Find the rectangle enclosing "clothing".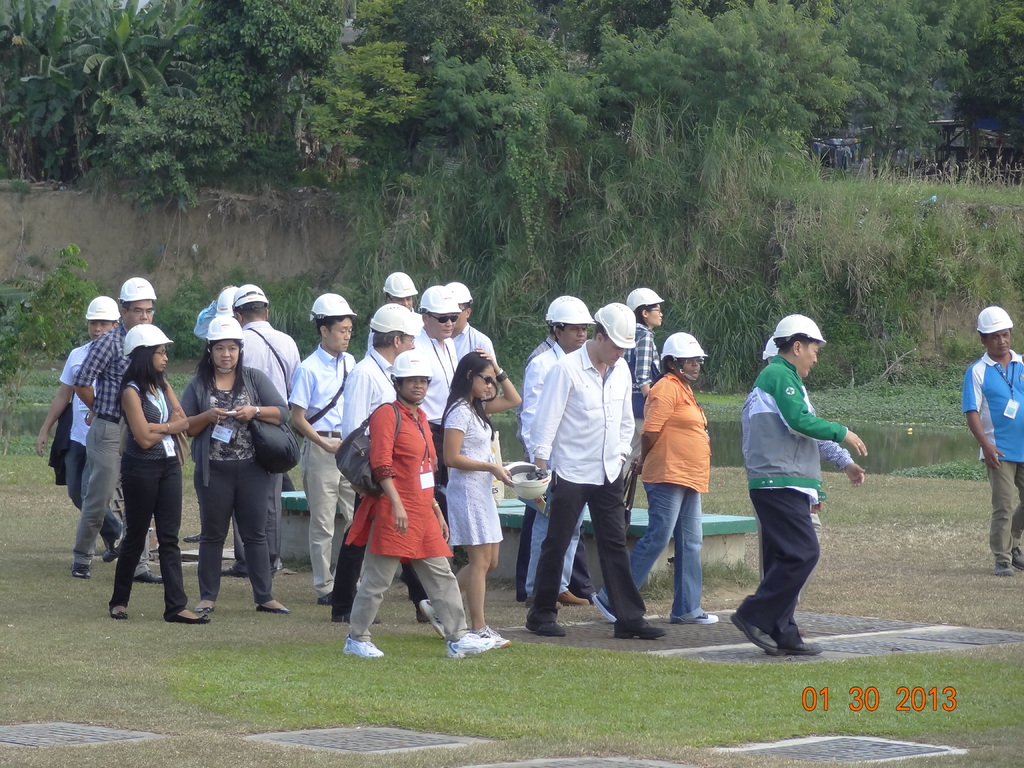
(x1=329, y1=349, x2=432, y2=607).
